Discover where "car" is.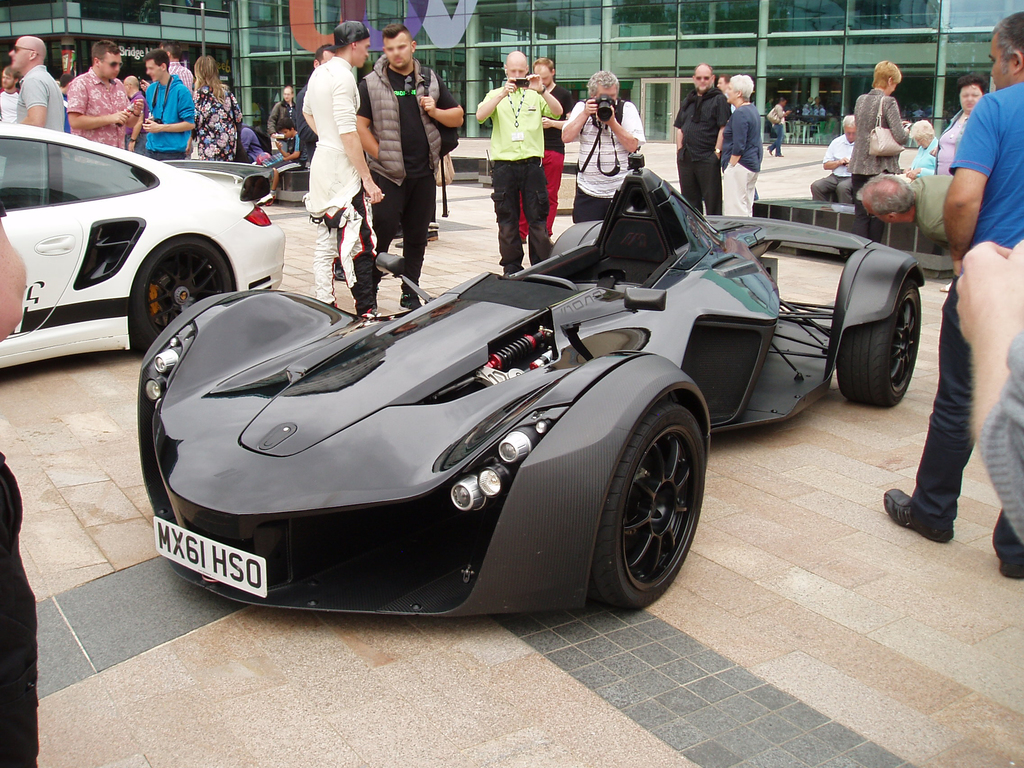
Discovered at (left=0, top=121, right=294, bottom=359).
